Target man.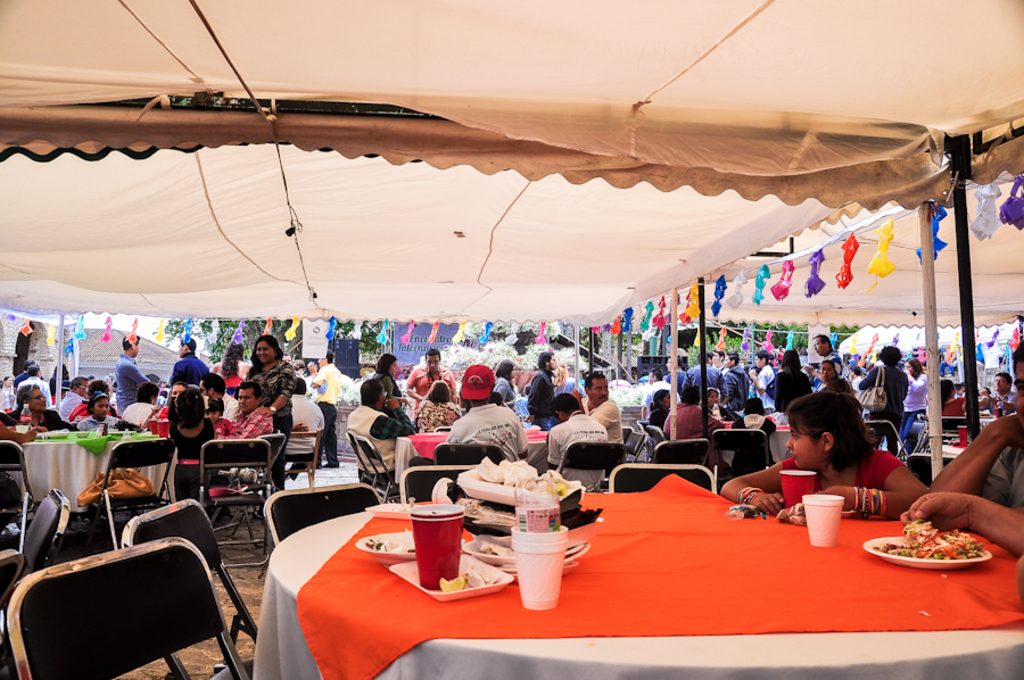
Target region: bbox(167, 334, 209, 387).
